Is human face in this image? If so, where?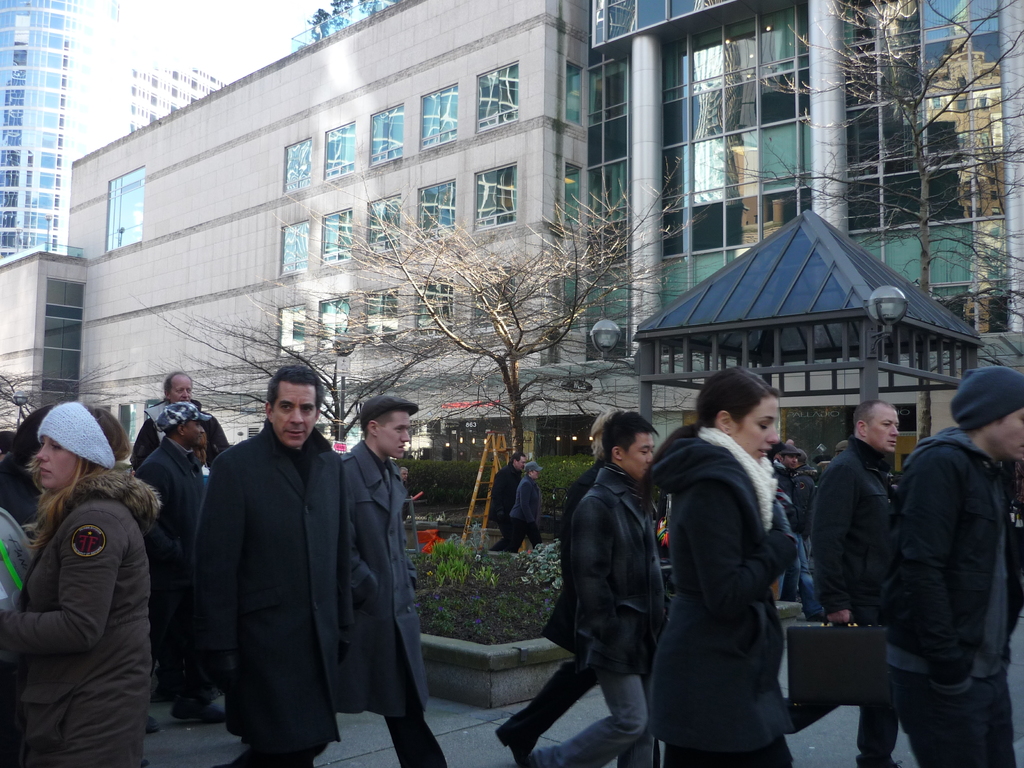
Yes, at (x1=35, y1=436, x2=79, y2=486).
